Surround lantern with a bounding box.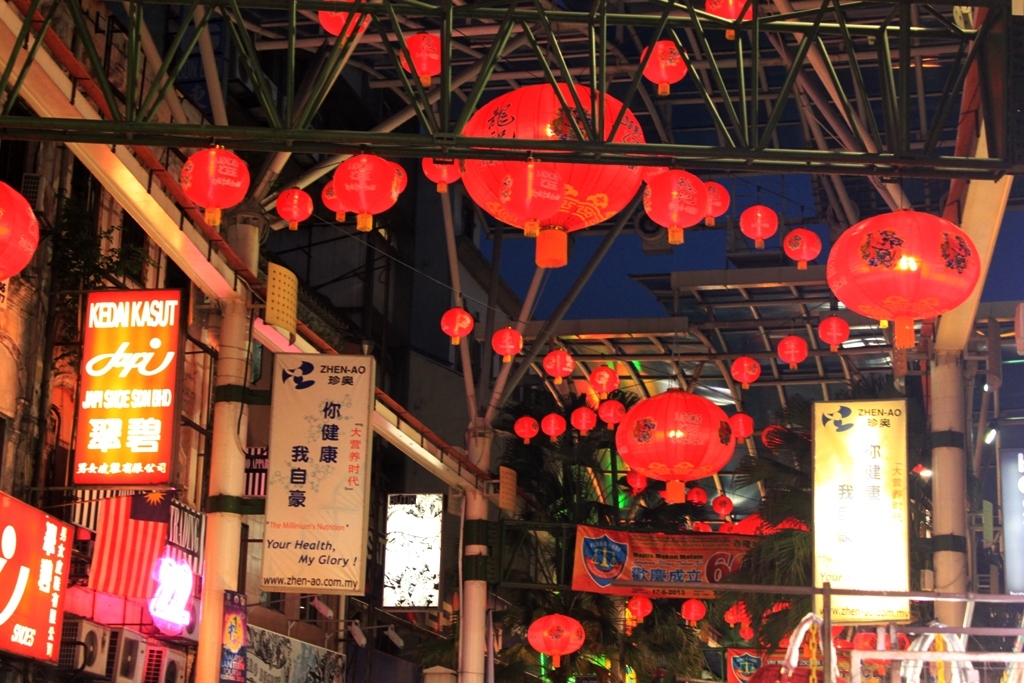
l=310, t=152, r=402, b=219.
